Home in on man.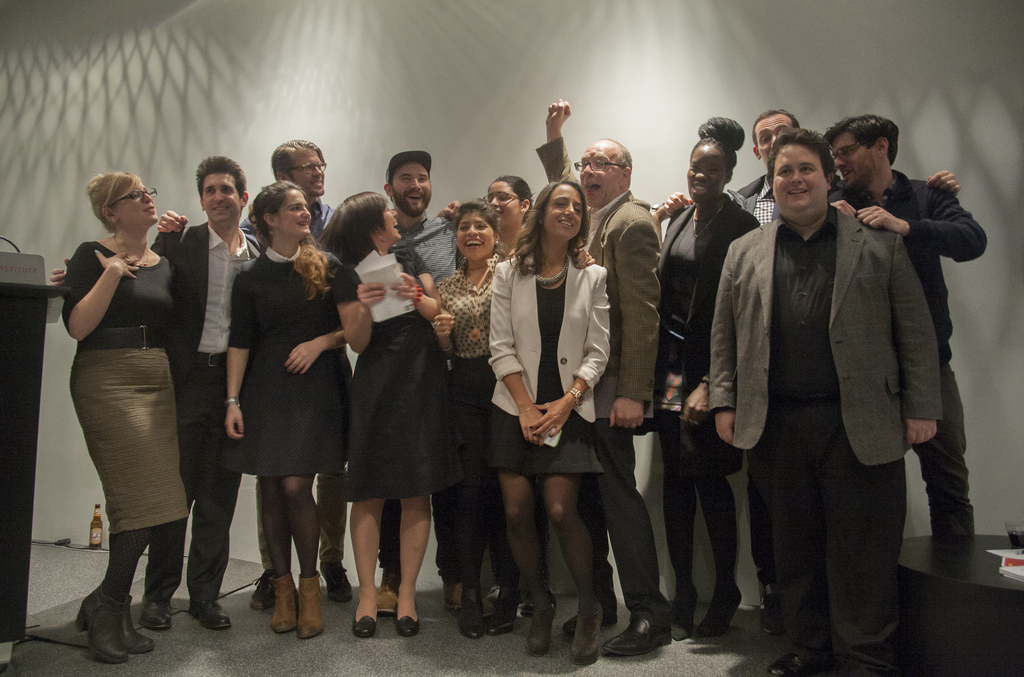
Homed in at locate(113, 149, 279, 630).
